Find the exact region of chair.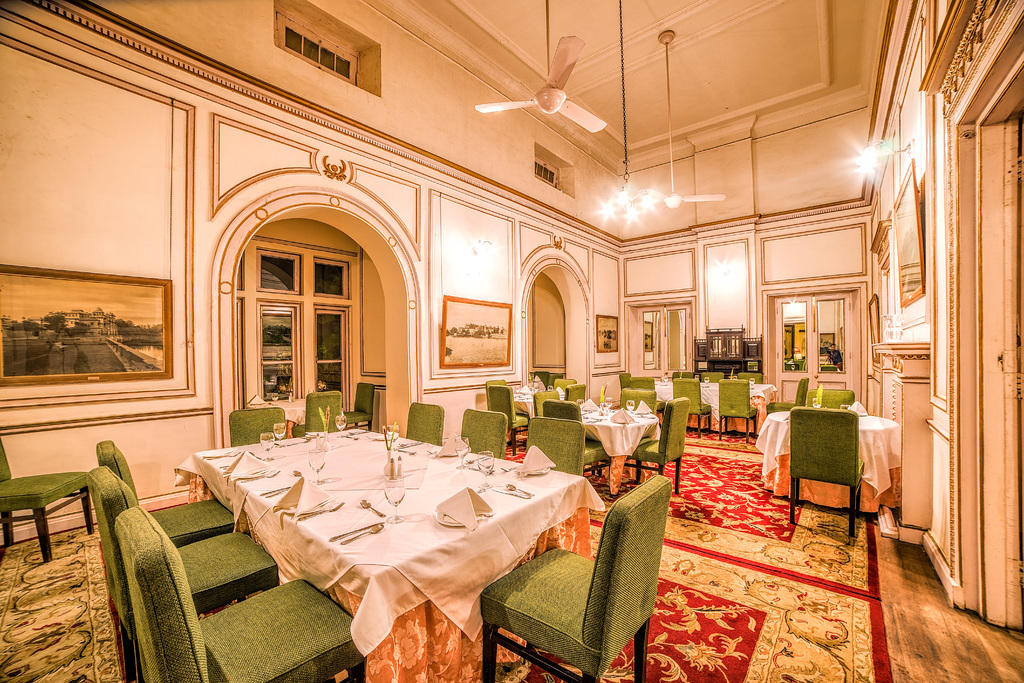
Exact region: detection(504, 473, 671, 682).
